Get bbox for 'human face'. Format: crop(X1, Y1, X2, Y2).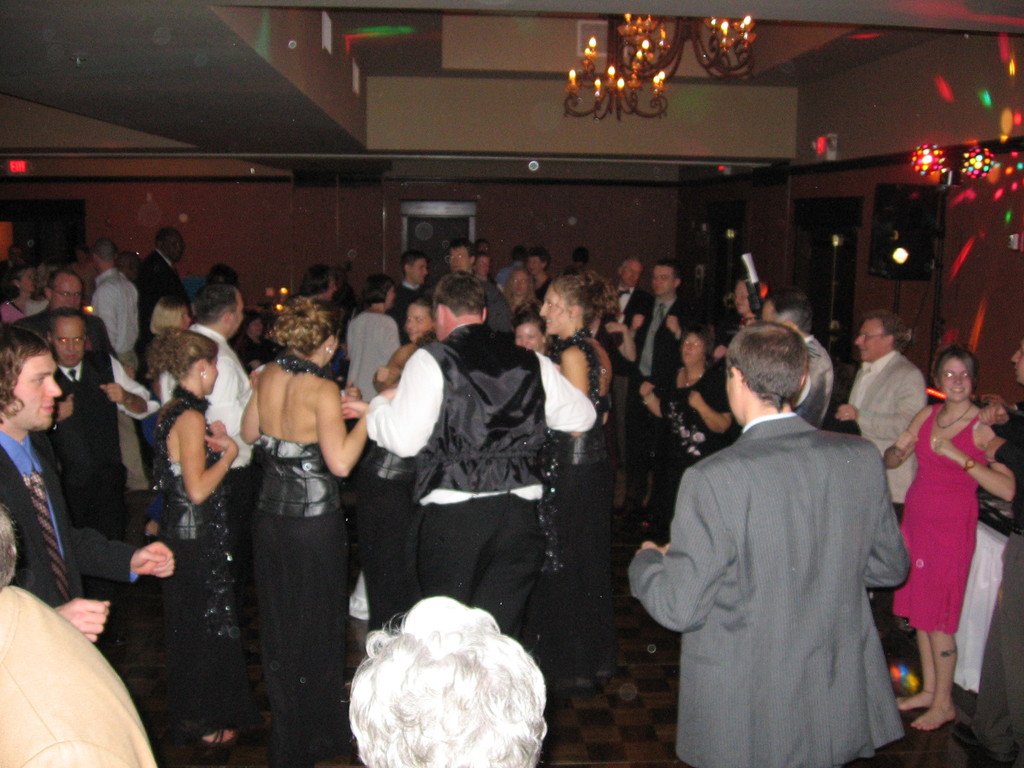
crop(851, 317, 885, 361).
